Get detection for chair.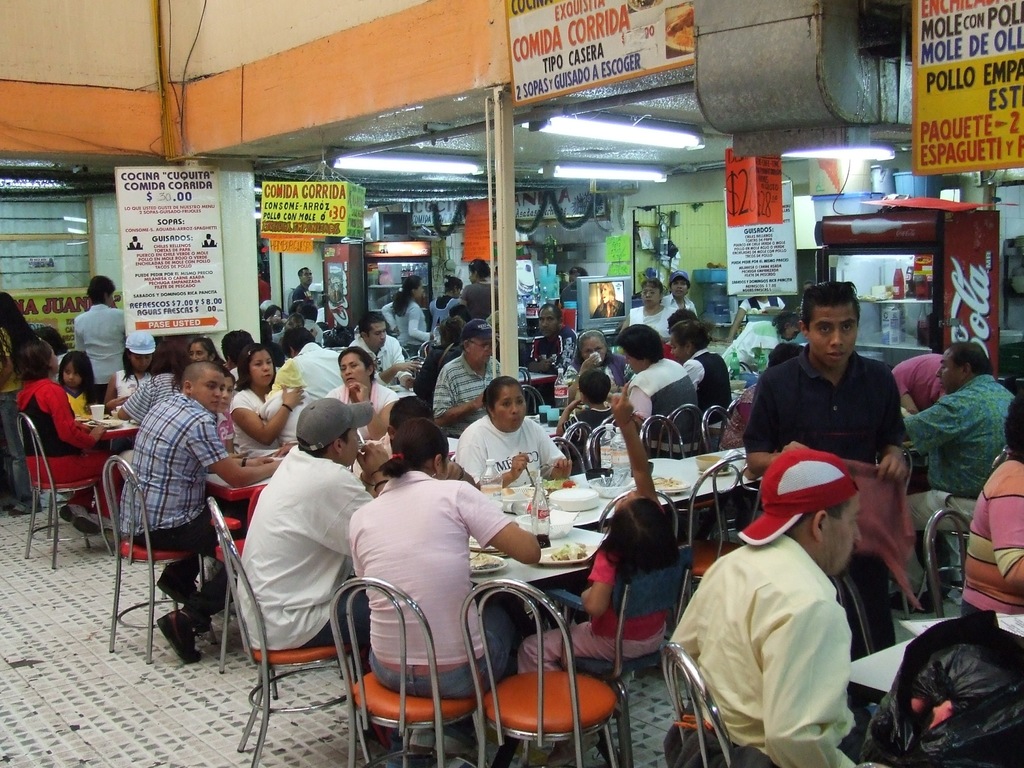
Detection: [593,488,685,552].
